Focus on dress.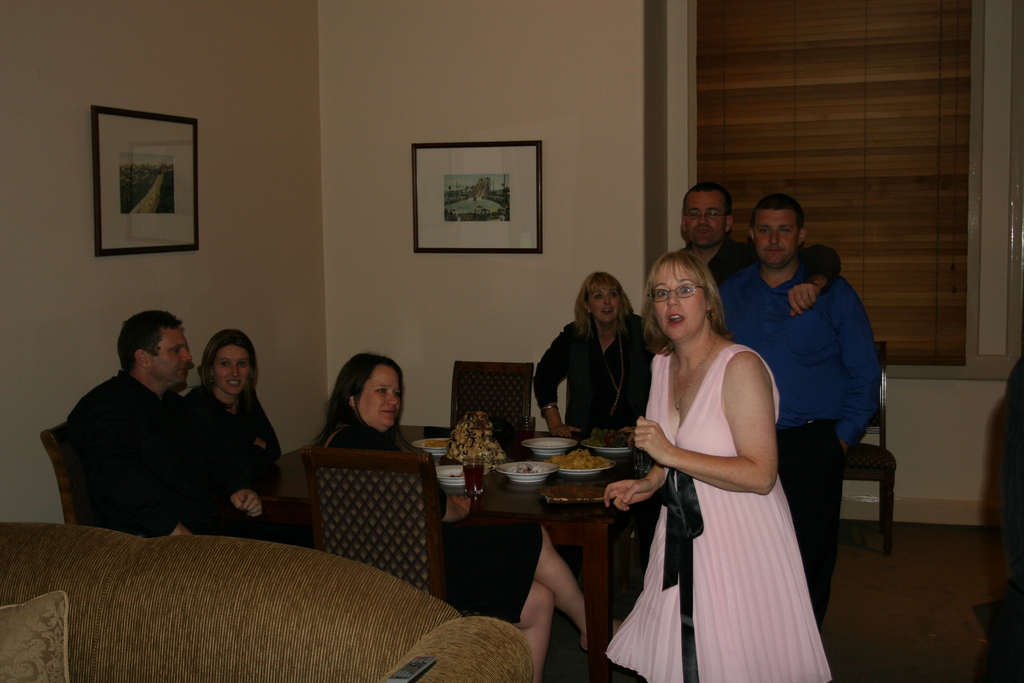
Focused at 330,425,540,624.
